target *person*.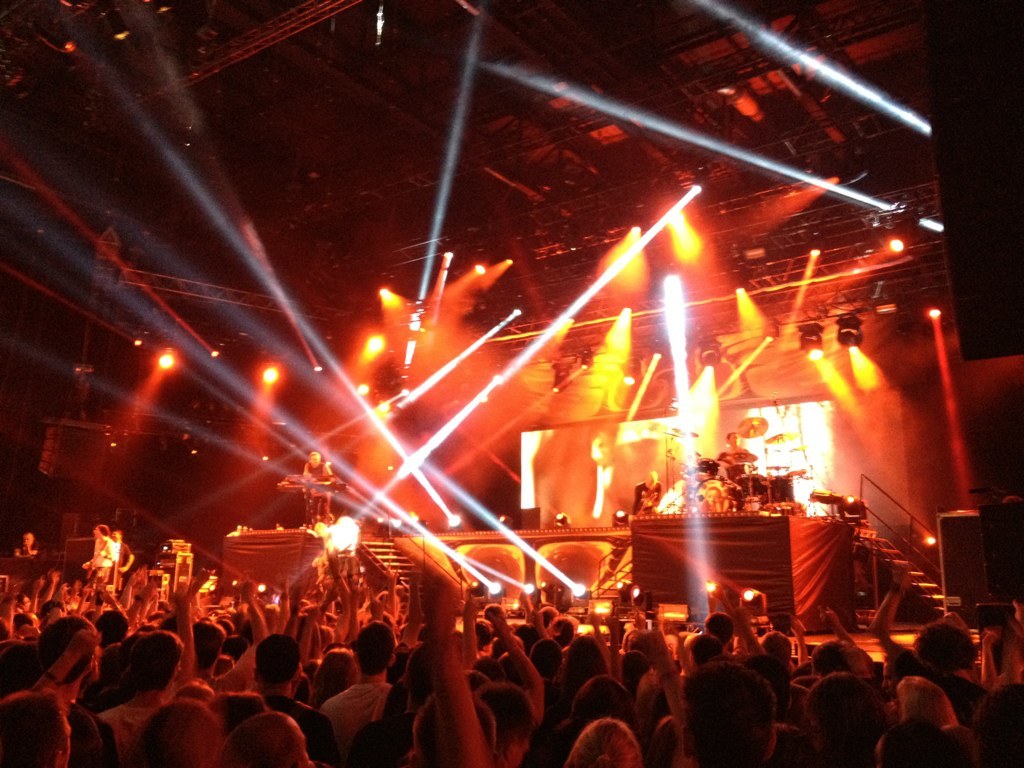
Target region: l=300, t=444, r=331, b=518.
